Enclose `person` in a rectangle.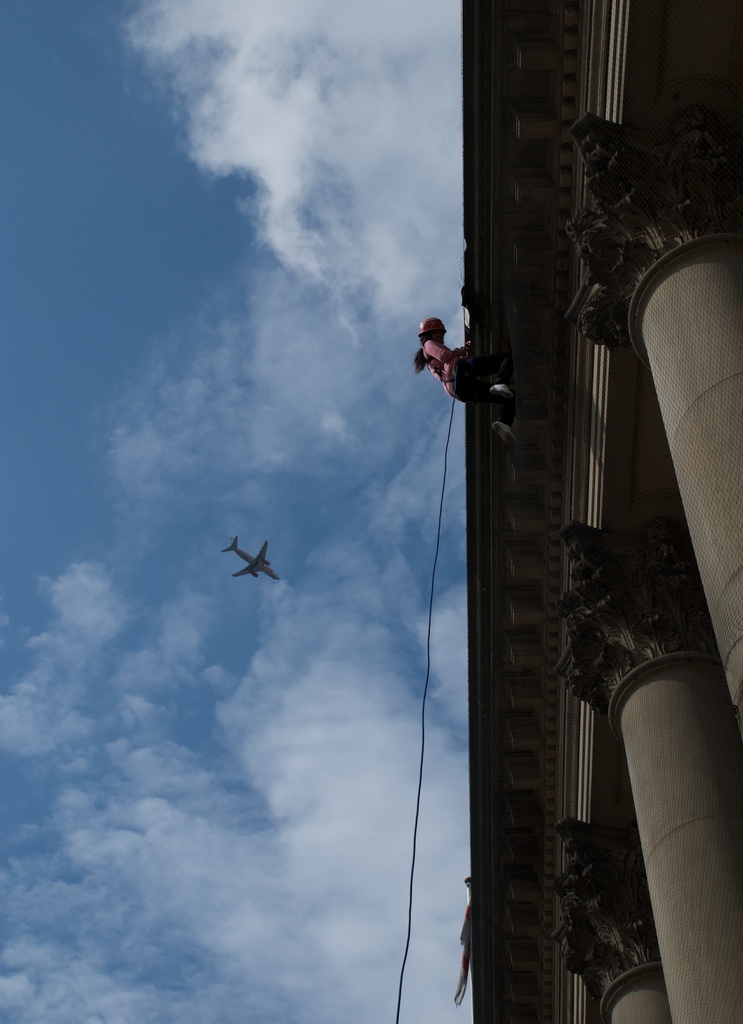
[left=401, top=287, right=514, bottom=447].
